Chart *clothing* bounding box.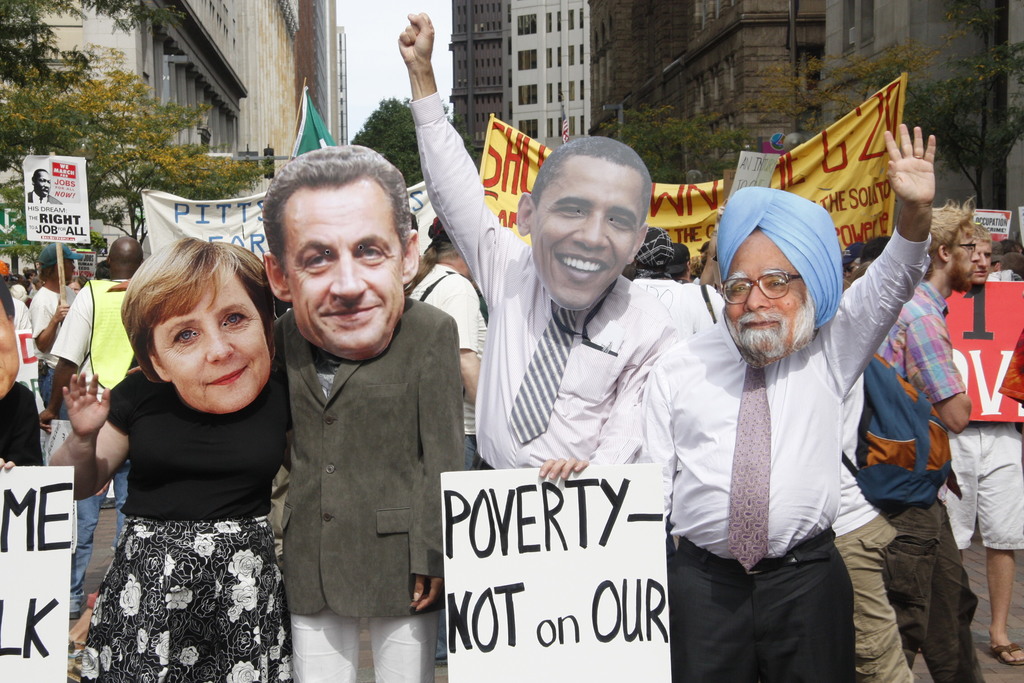
Charted: [258,299,468,682].
